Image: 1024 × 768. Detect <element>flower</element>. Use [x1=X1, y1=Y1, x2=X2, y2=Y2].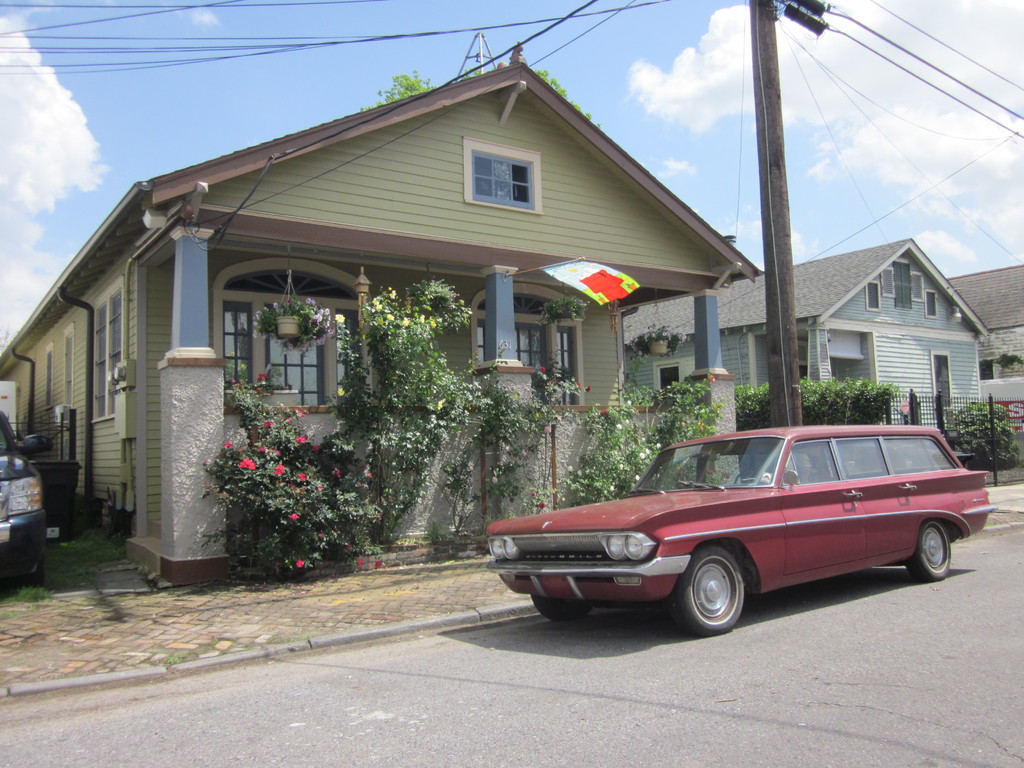
[x1=625, y1=399, x2=635, y2=410].
